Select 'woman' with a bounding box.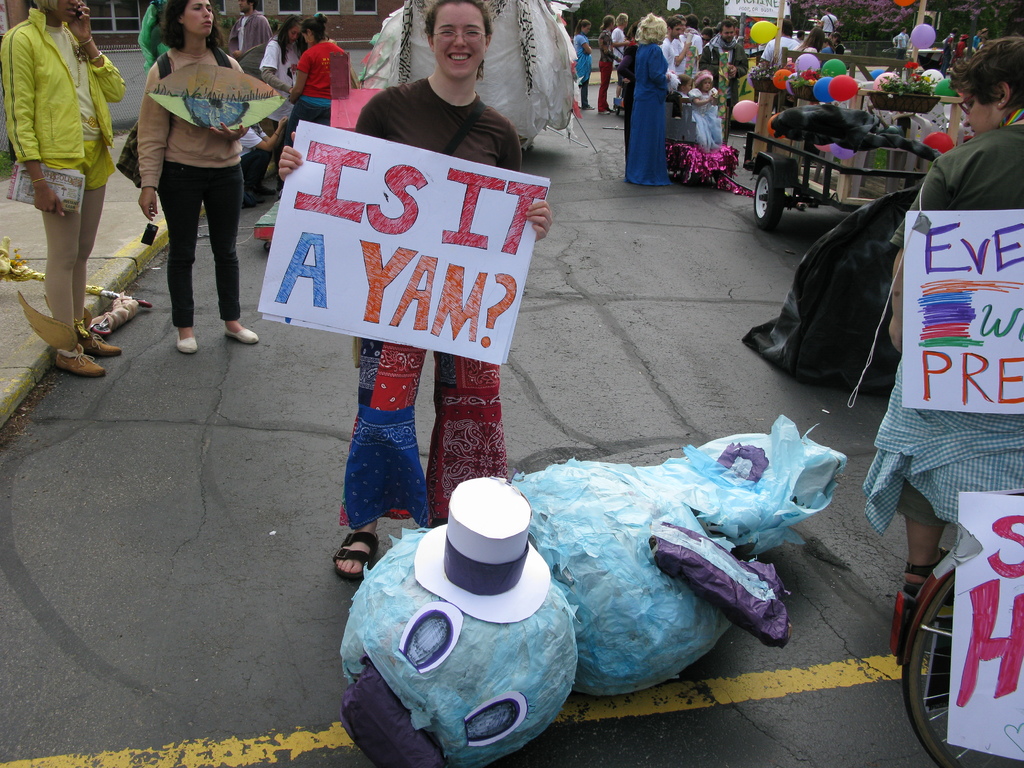
<bbox>862, 31, 1023, 605</bbox>.
